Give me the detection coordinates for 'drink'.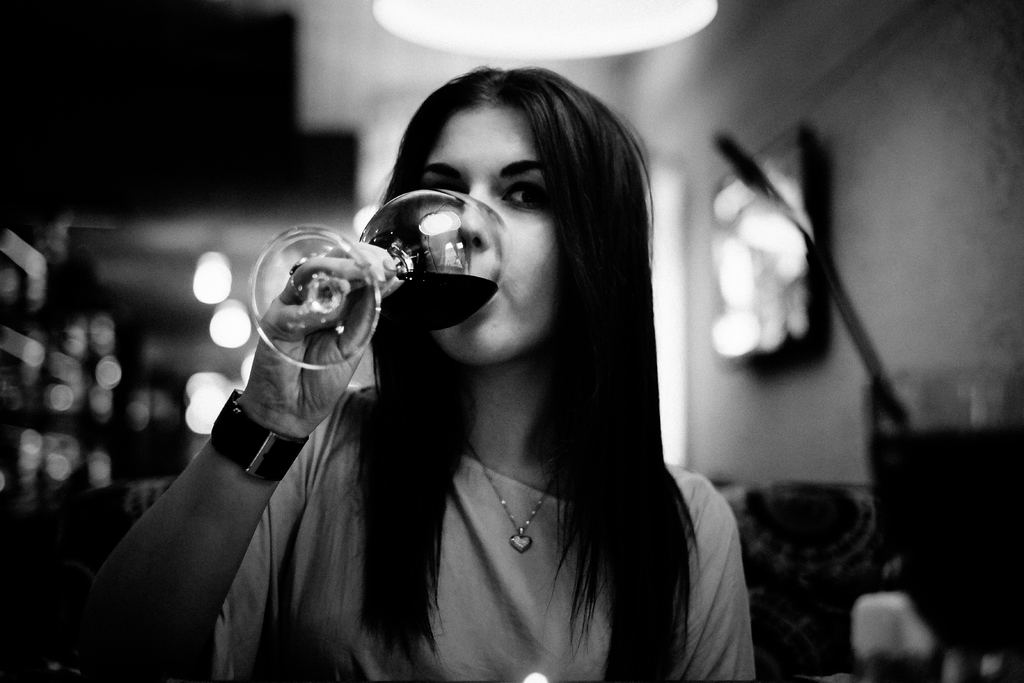
l=865, t=425, r=1020, b=659.
